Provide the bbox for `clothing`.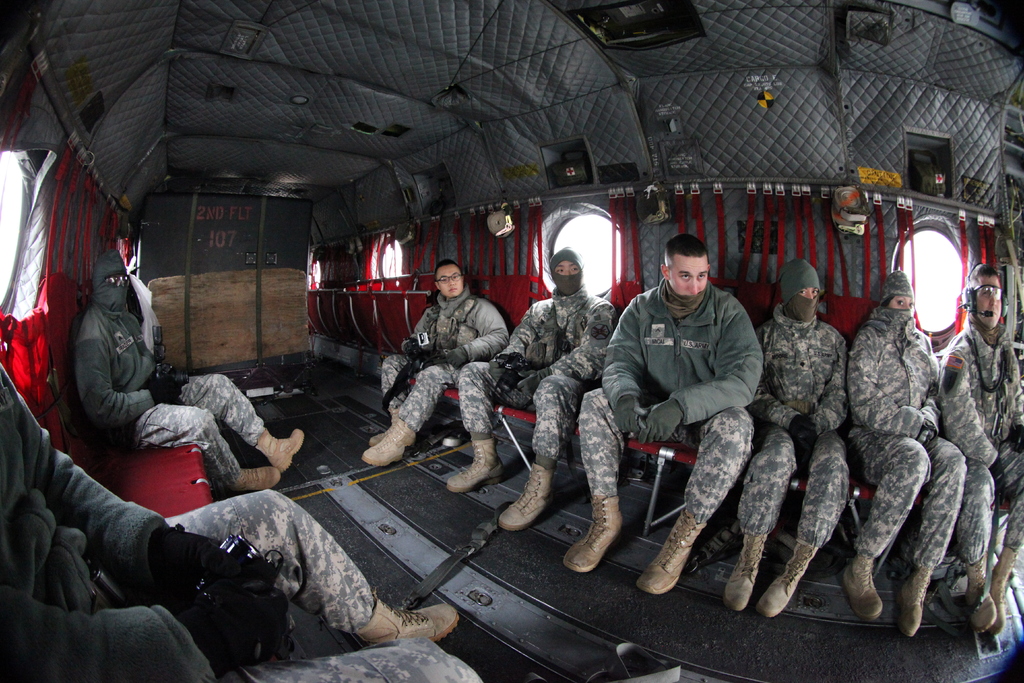
bbox=[936, 322, 1023, 566].
